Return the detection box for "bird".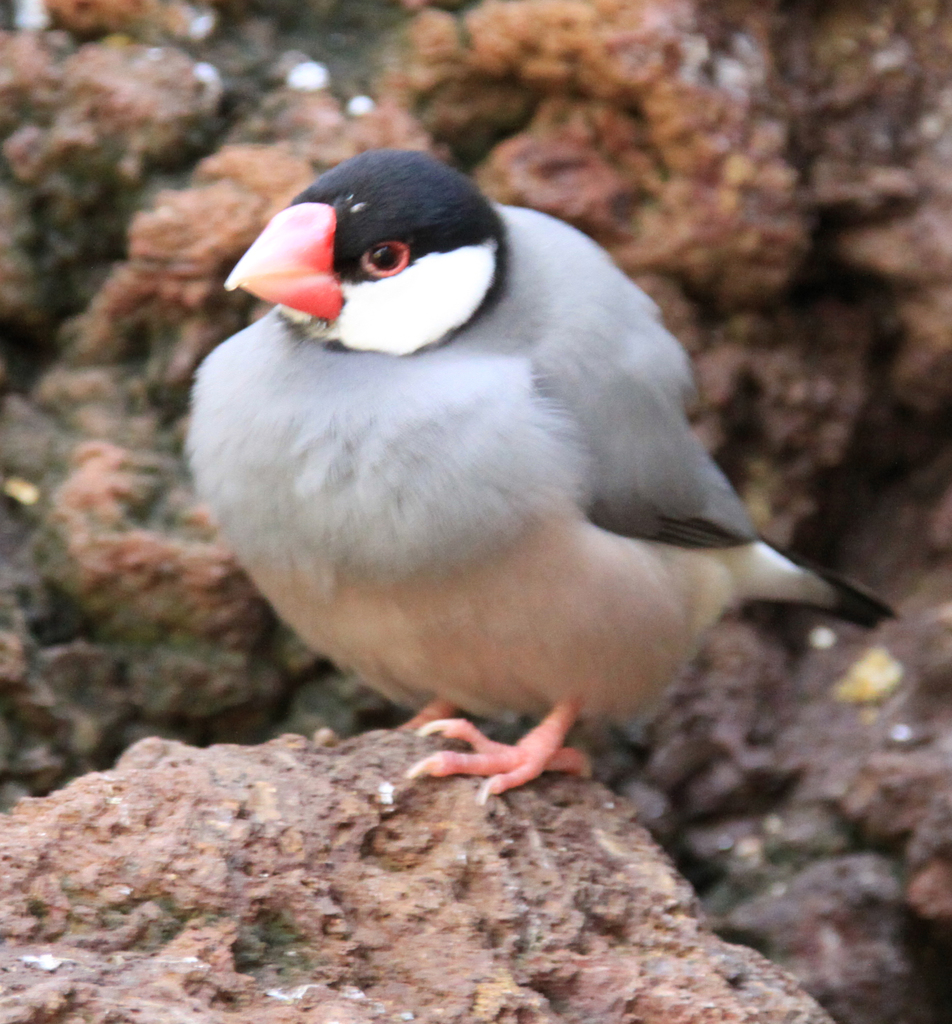
197,143,910,792.
